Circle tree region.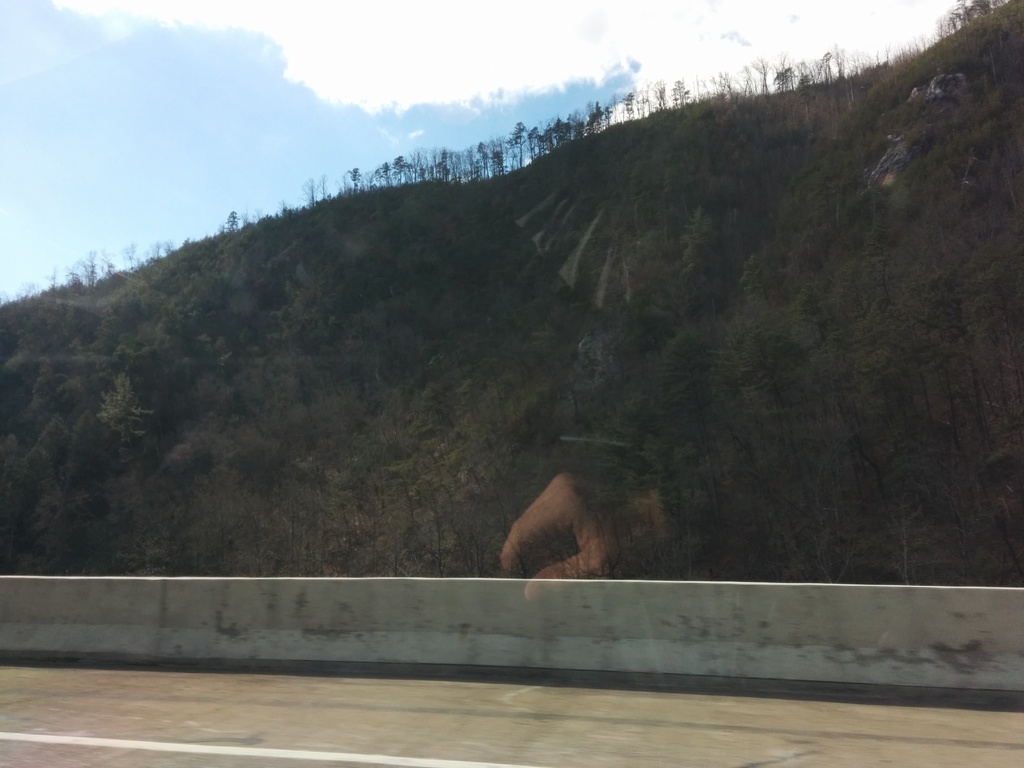
Region: <bbox>667, 324, 709, 392</bbox>.
